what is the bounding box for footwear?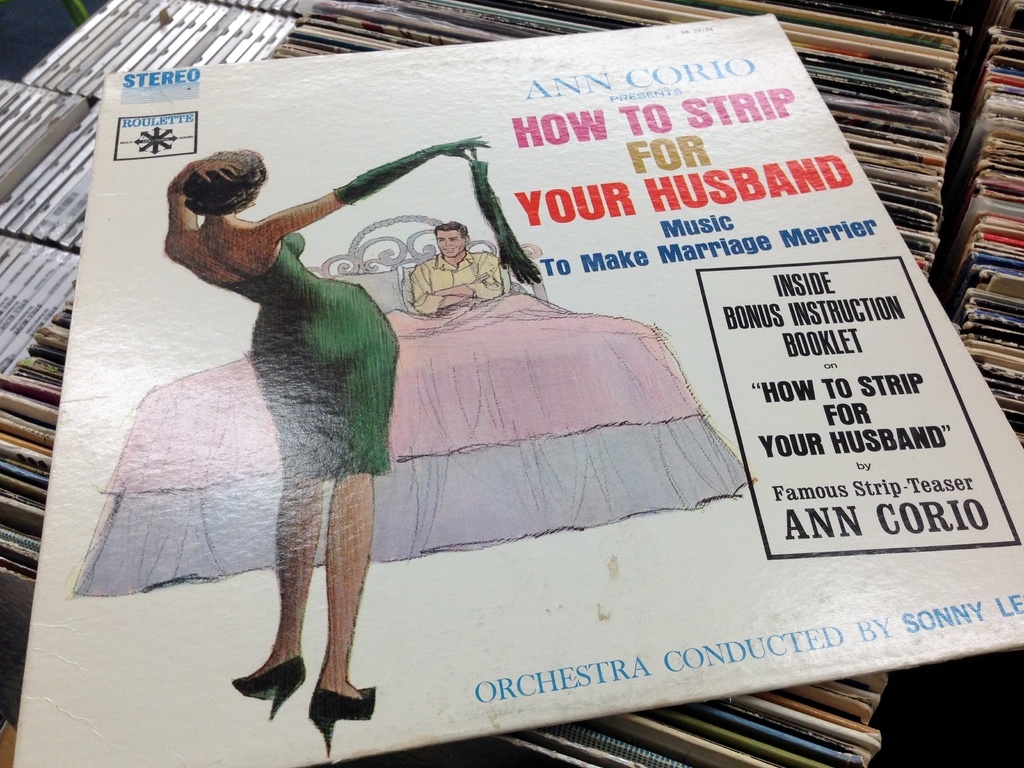
x1=308 y1=683 x2=378 y2=756.
